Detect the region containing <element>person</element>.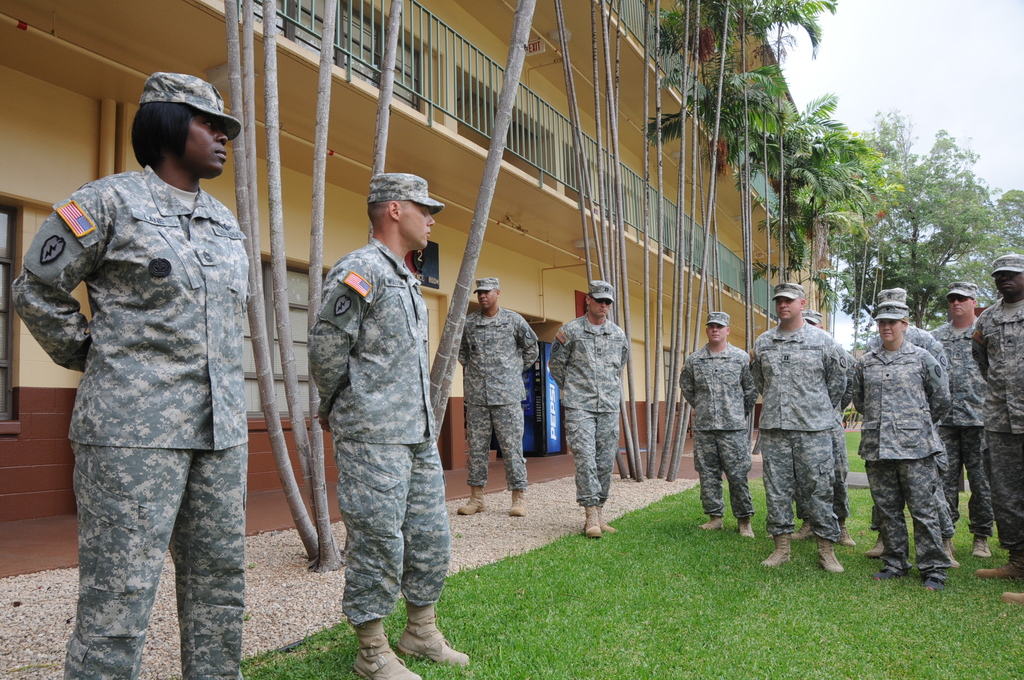
(x1=682, y1=313, x2=755, y2=535).
